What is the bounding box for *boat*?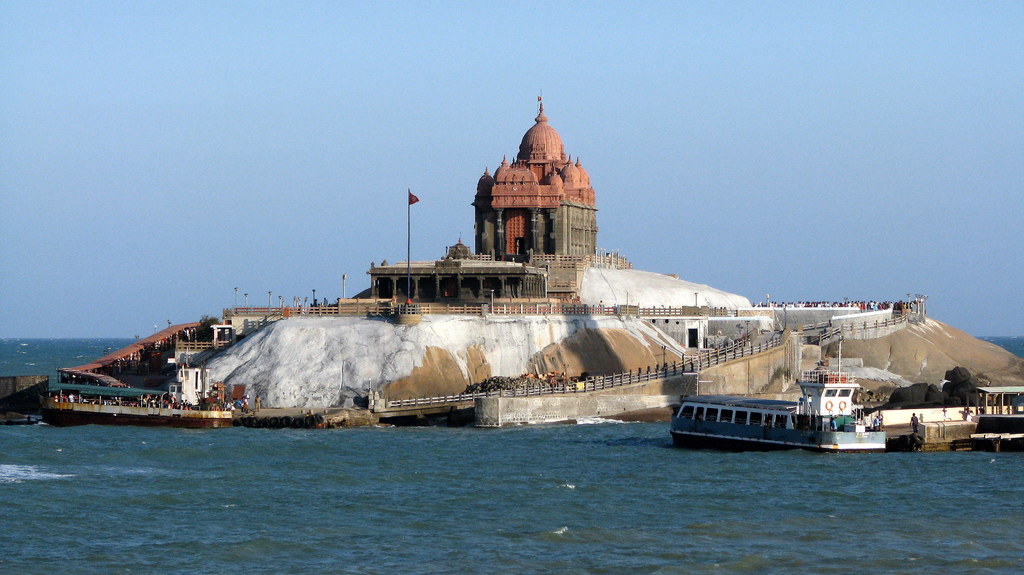
bbox(950, 378, 1023, 460).
